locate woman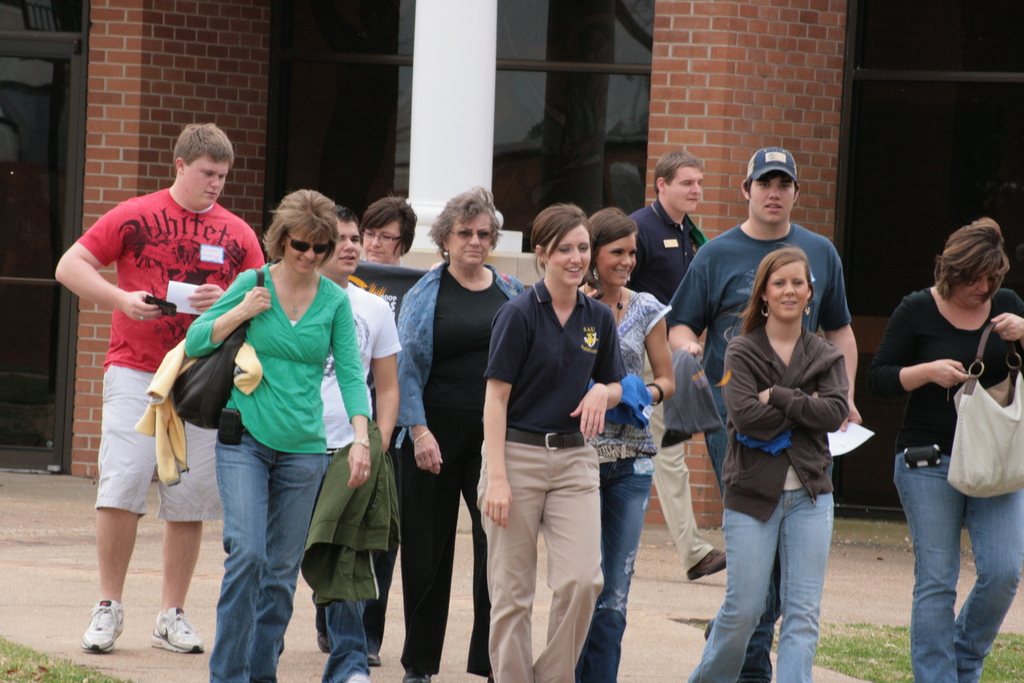
box=[575, 207, 680, 682]
